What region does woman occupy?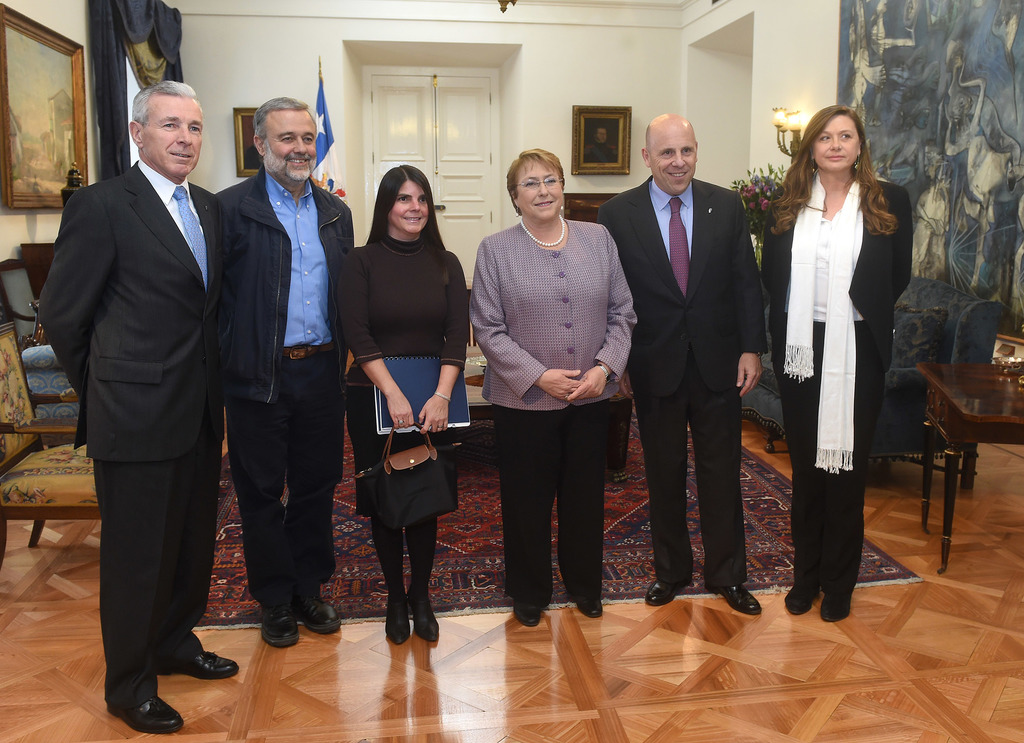
<box>327,170,481,657</box>.
